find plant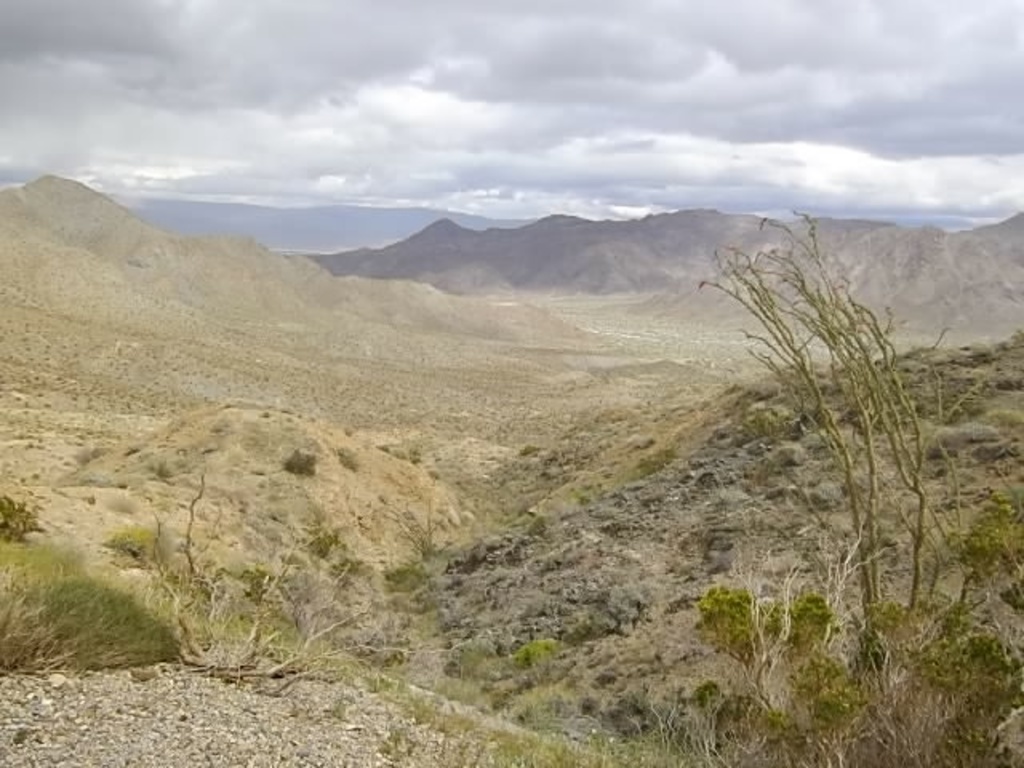
[x1=432, y1=733, x2=573, y2=766]
